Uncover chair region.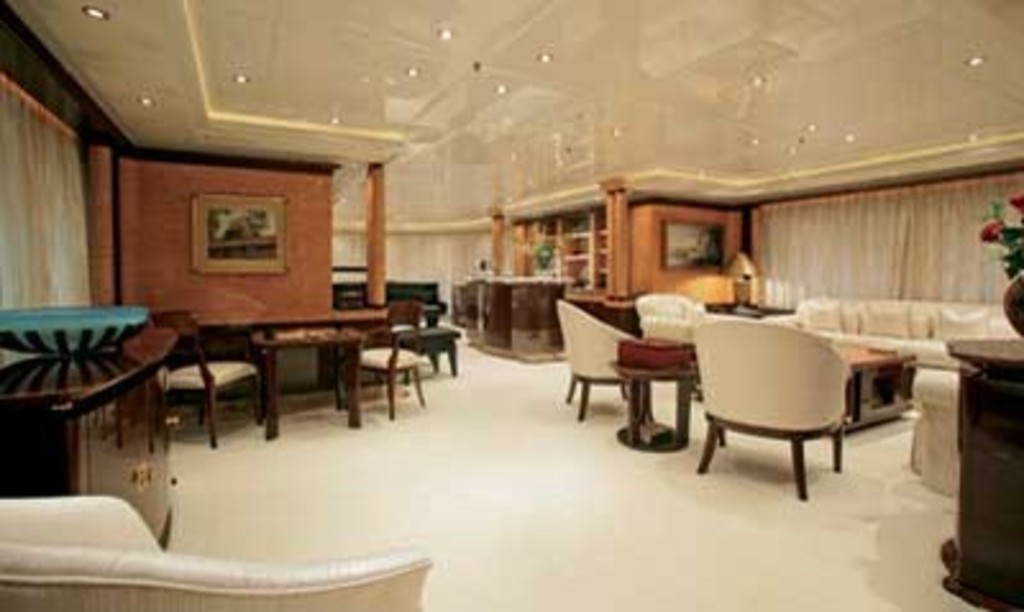
Uncovered: (left=151, top=305, right=269, bottom=453).
